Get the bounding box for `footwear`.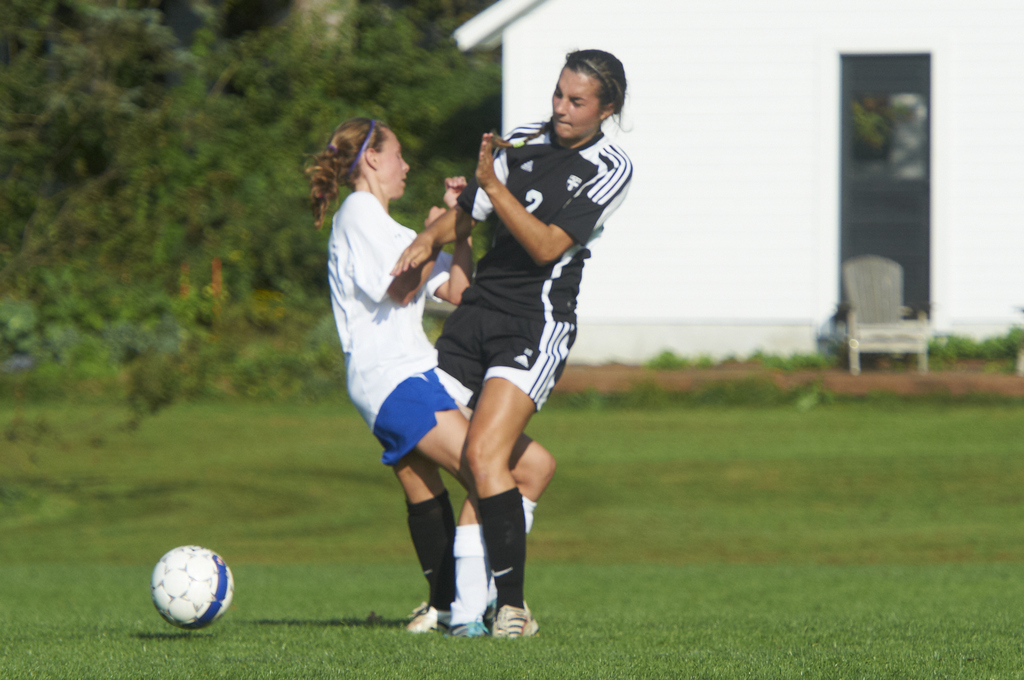
box=[452, 622, 484, 644].
